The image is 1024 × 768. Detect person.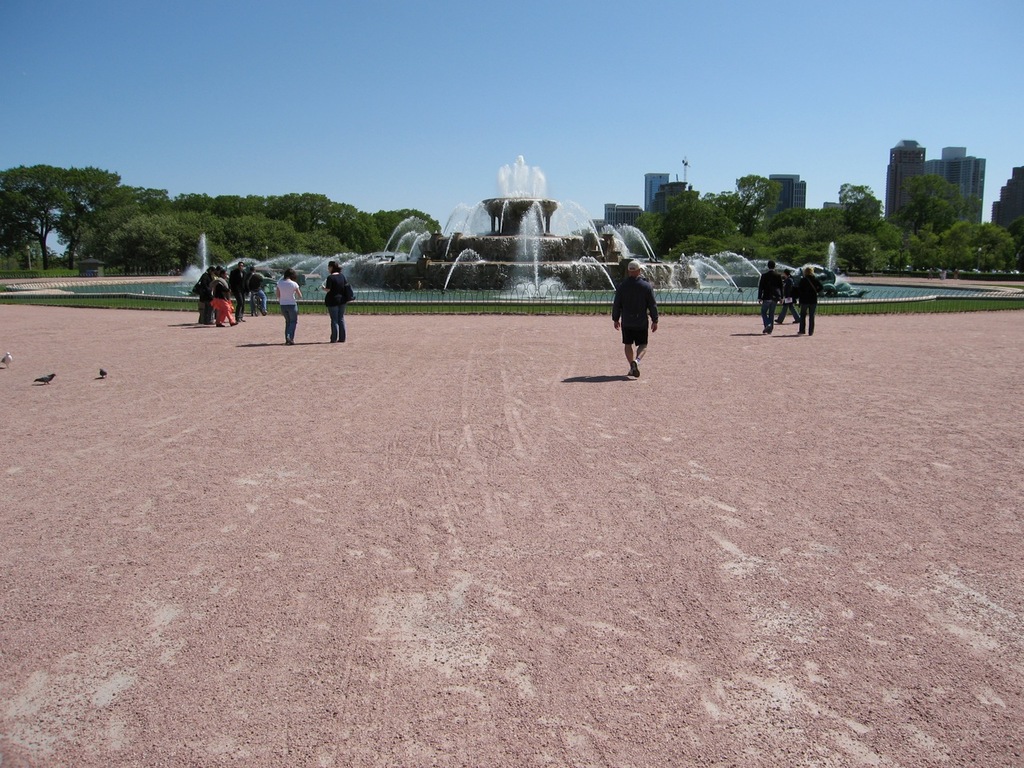
Detection: [left=208, top=270, right=239, bottom=322].
